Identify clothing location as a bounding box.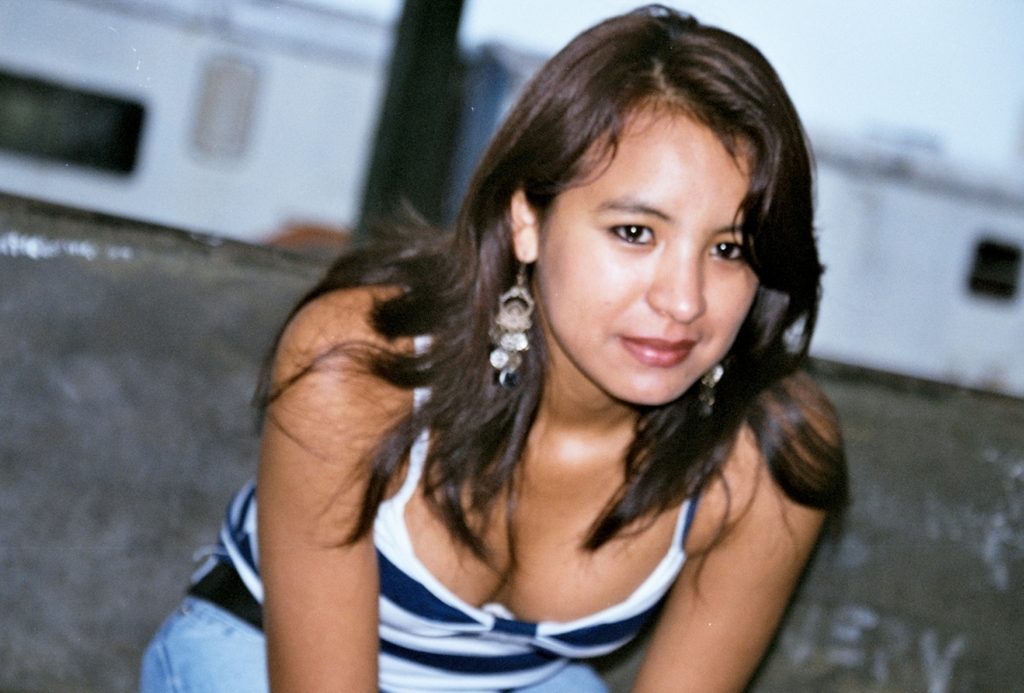
[138,280,707,692].
